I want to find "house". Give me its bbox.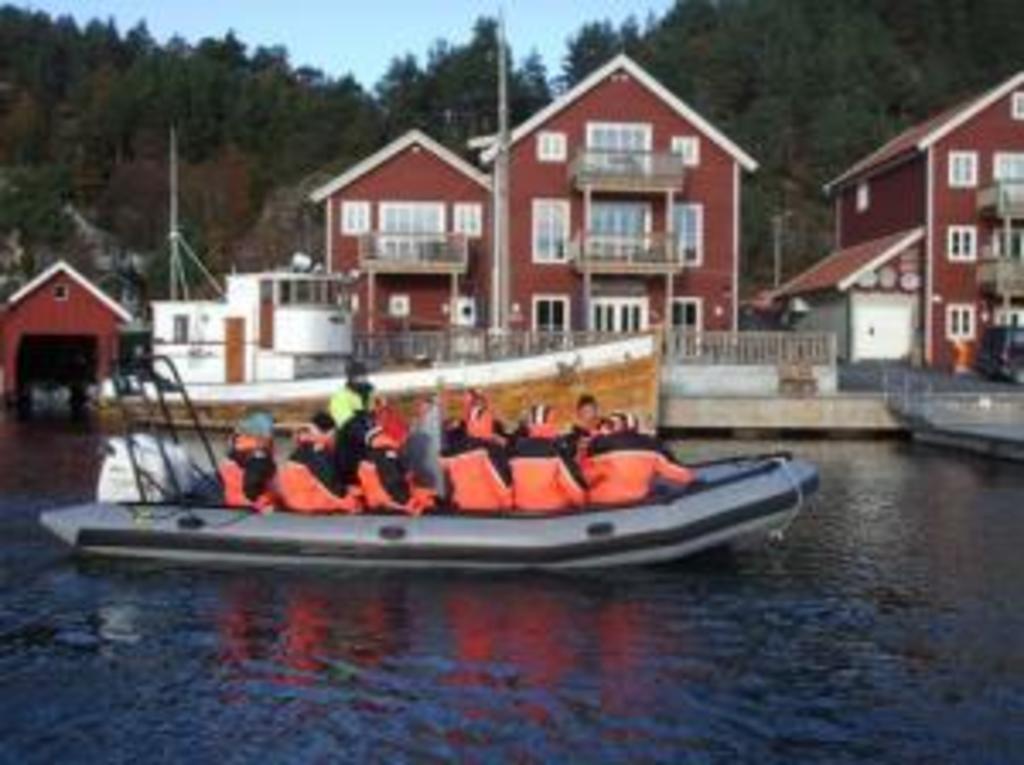
pyautogui.locateOnScreen(143, 263, 345, 386).
